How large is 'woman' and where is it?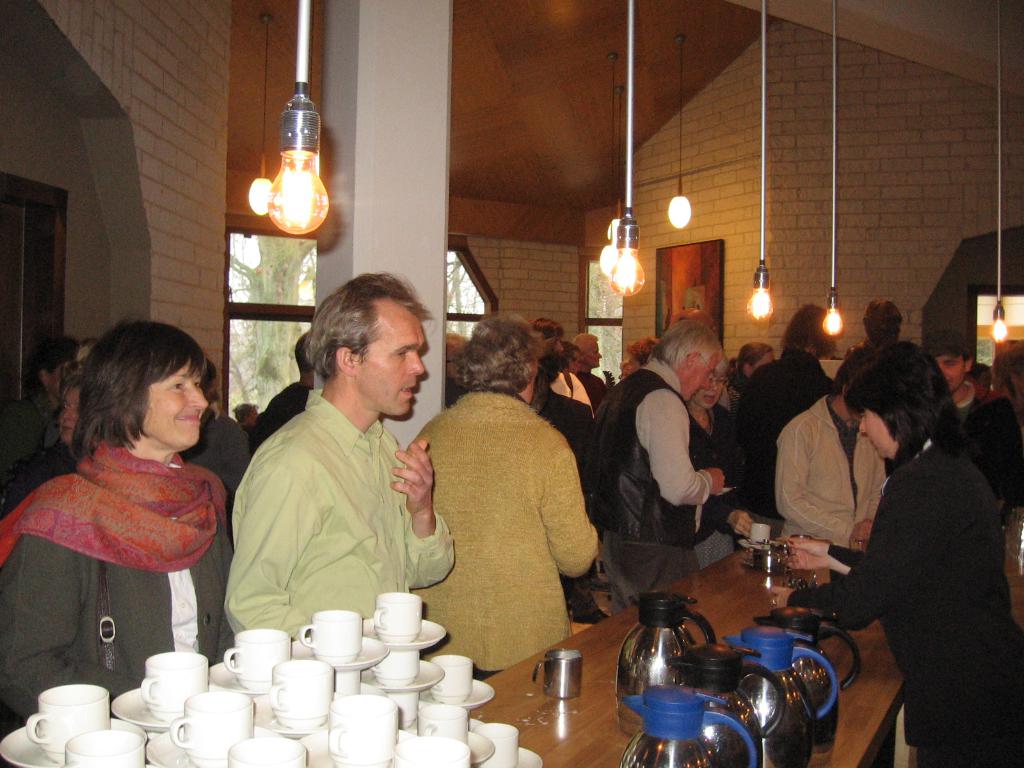
Bounding box: select_region(680, 359, 751, 573).
